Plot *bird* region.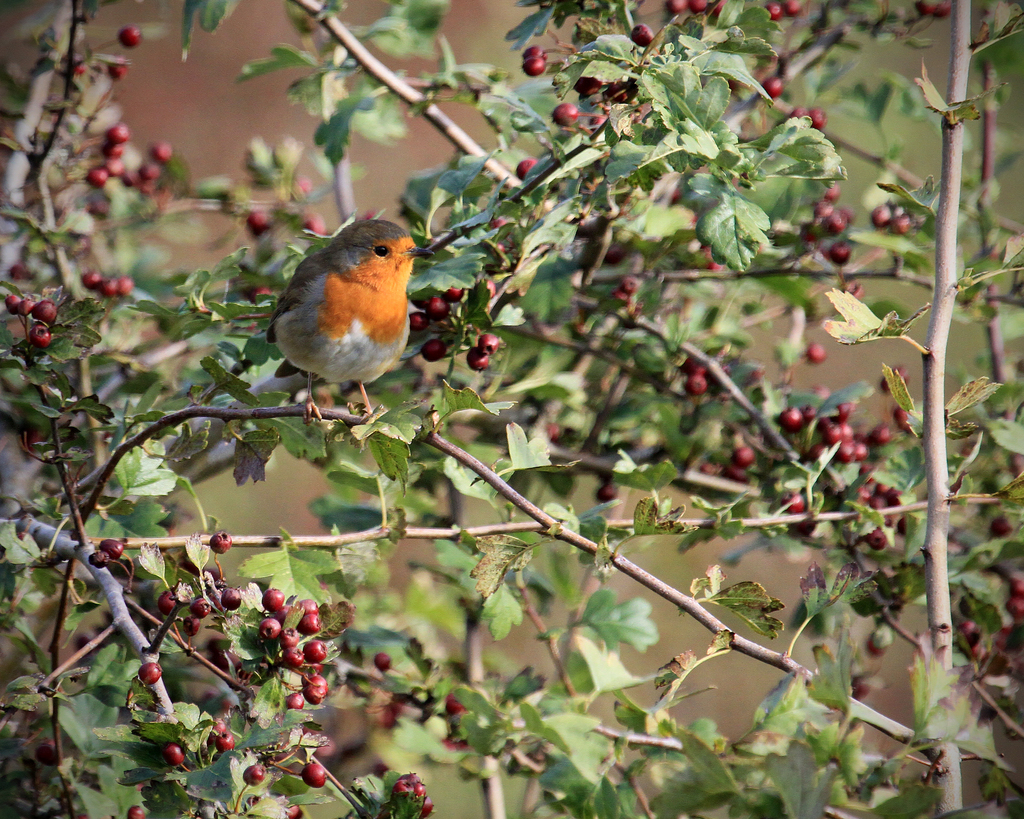
Plotted at (262,220,431,419).
